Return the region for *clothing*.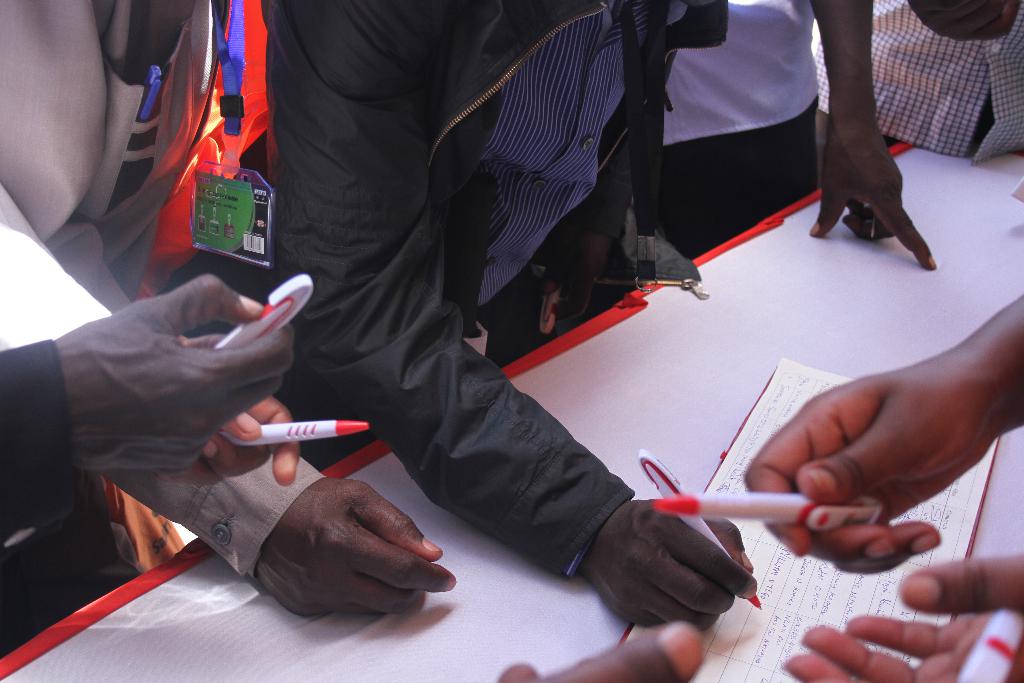
637, 0, 828, 248.
